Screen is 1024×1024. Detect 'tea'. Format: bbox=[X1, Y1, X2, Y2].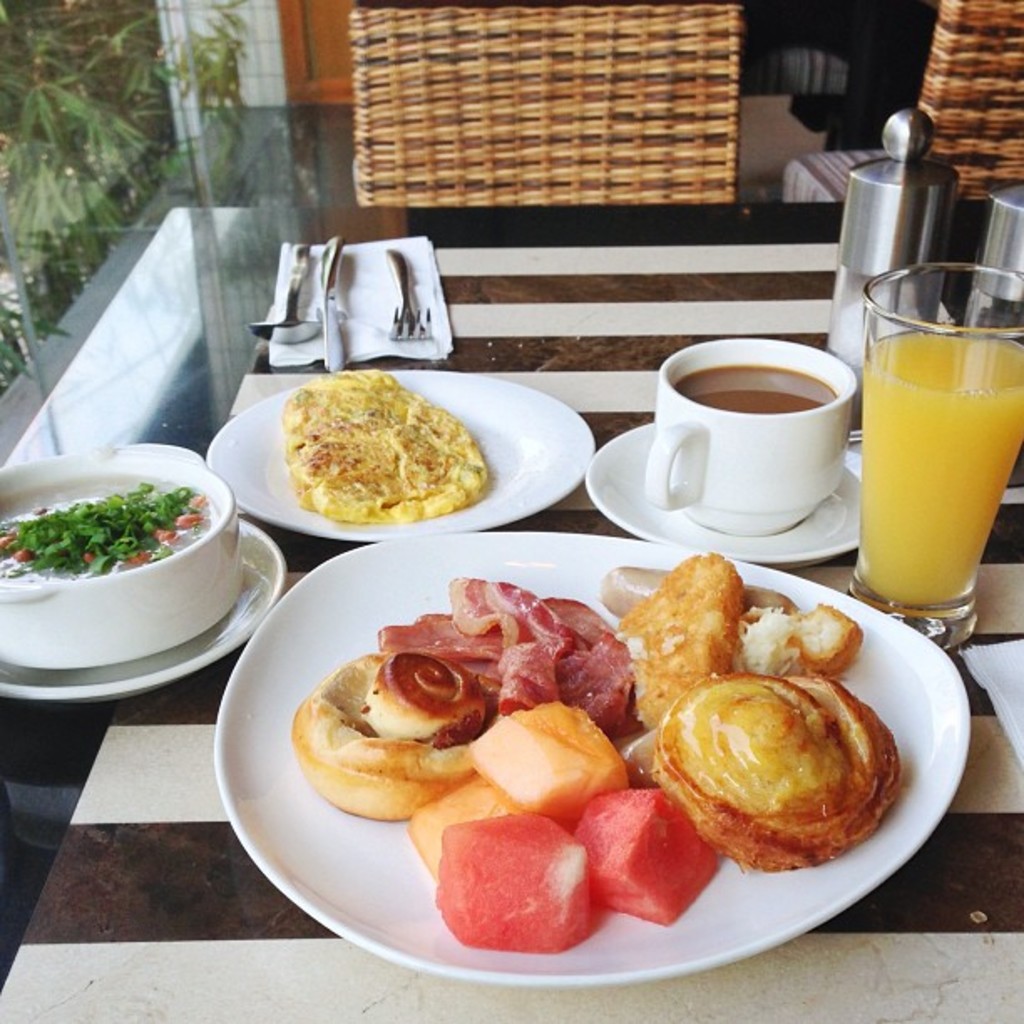
bbox=[666, 365, 835, 415].
